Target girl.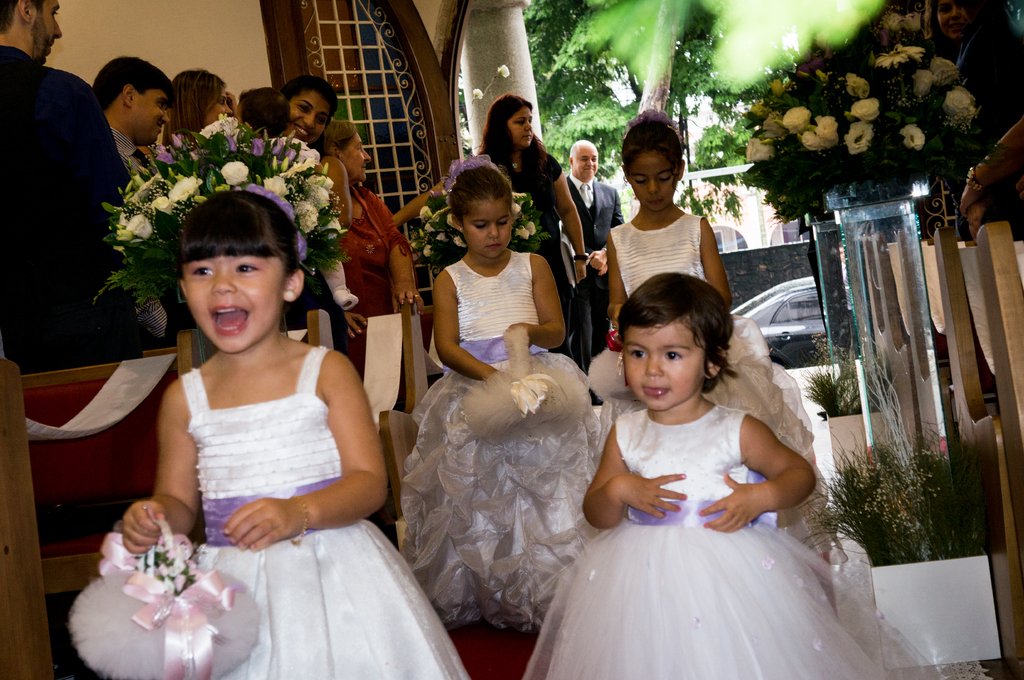
Target region: select_region(522, 272, 924, 676).
